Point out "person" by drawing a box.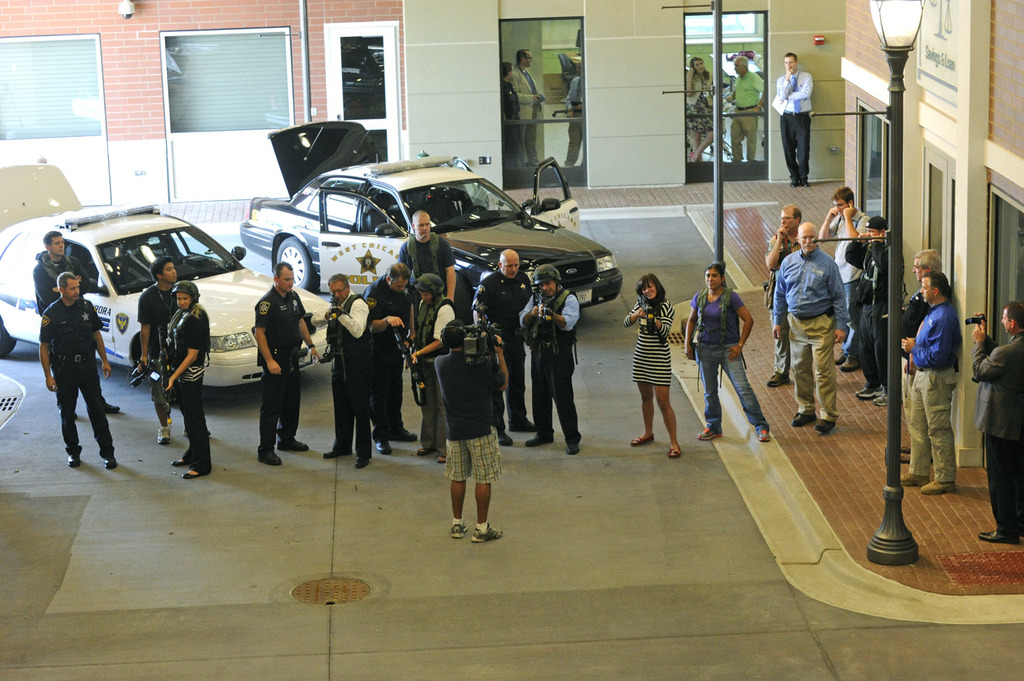
bbox=(141, 256, 216, 447).
